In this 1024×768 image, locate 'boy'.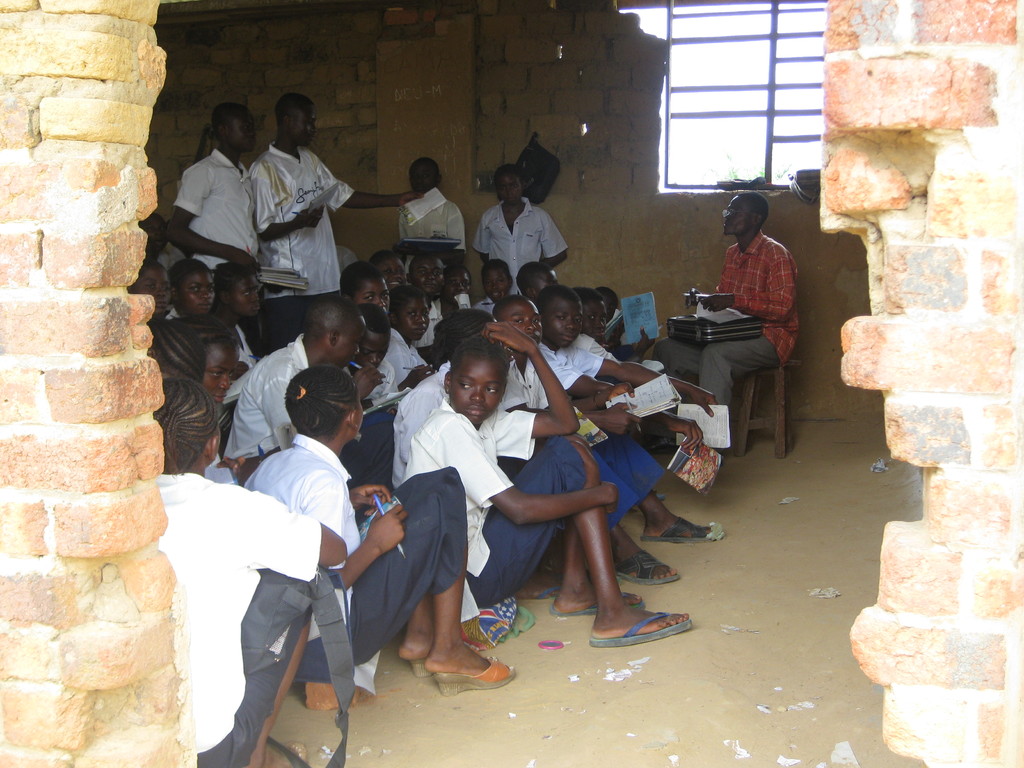
Bounding box: pyautogui.locateOnScreen(488, 282, 731, 591).
